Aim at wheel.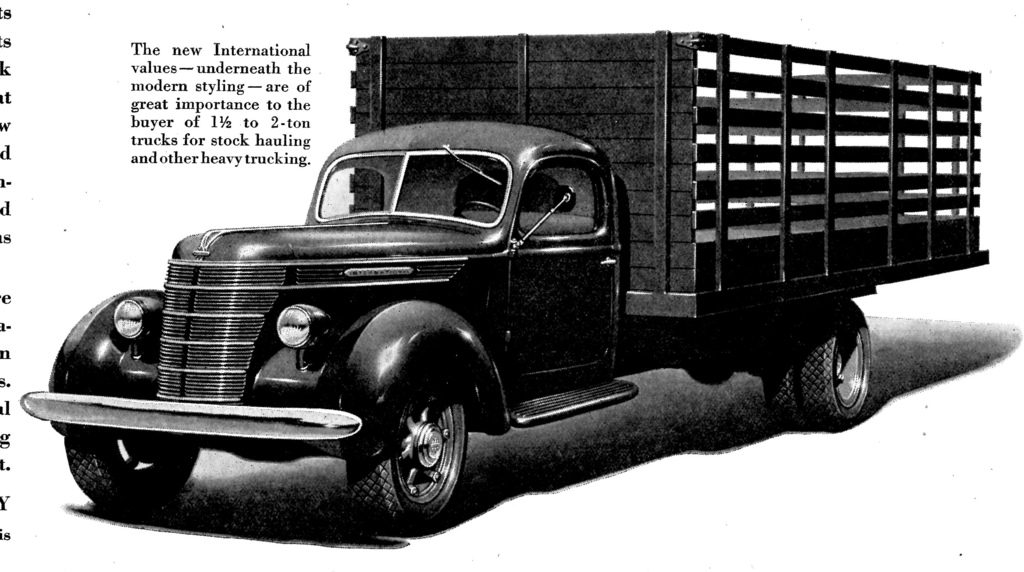
Aimed at Rect(345, 360, 470, 532).
